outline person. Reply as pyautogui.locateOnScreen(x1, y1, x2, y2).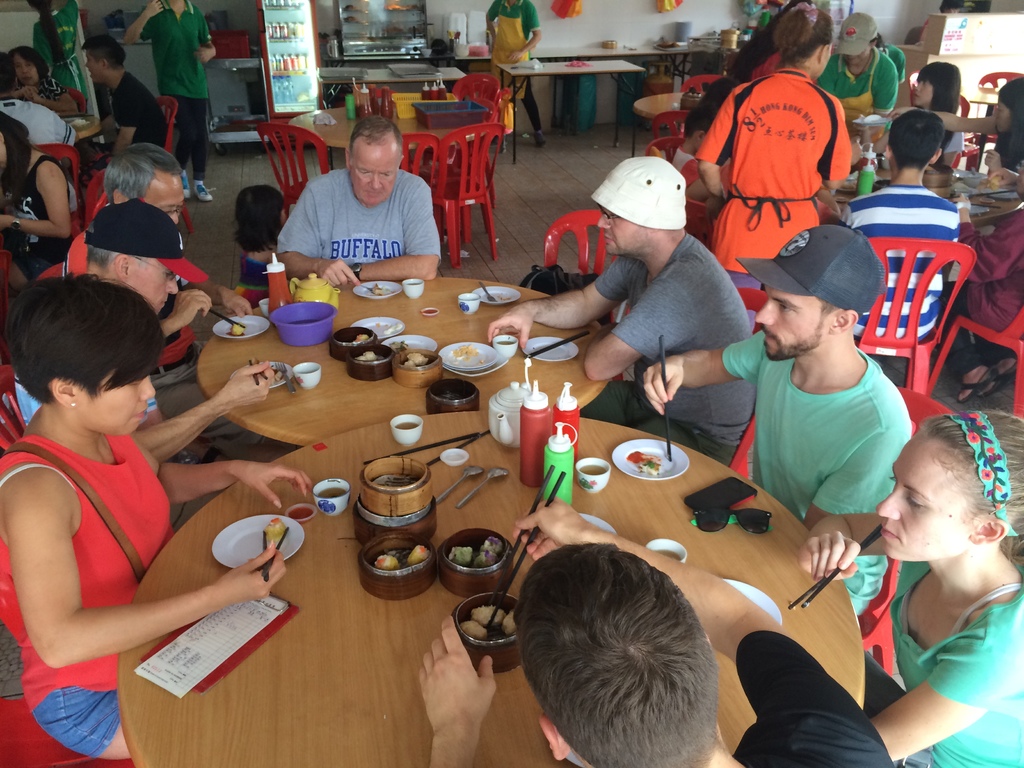
pyautogui.locateOnScreen(489, 154, 753, 464).
